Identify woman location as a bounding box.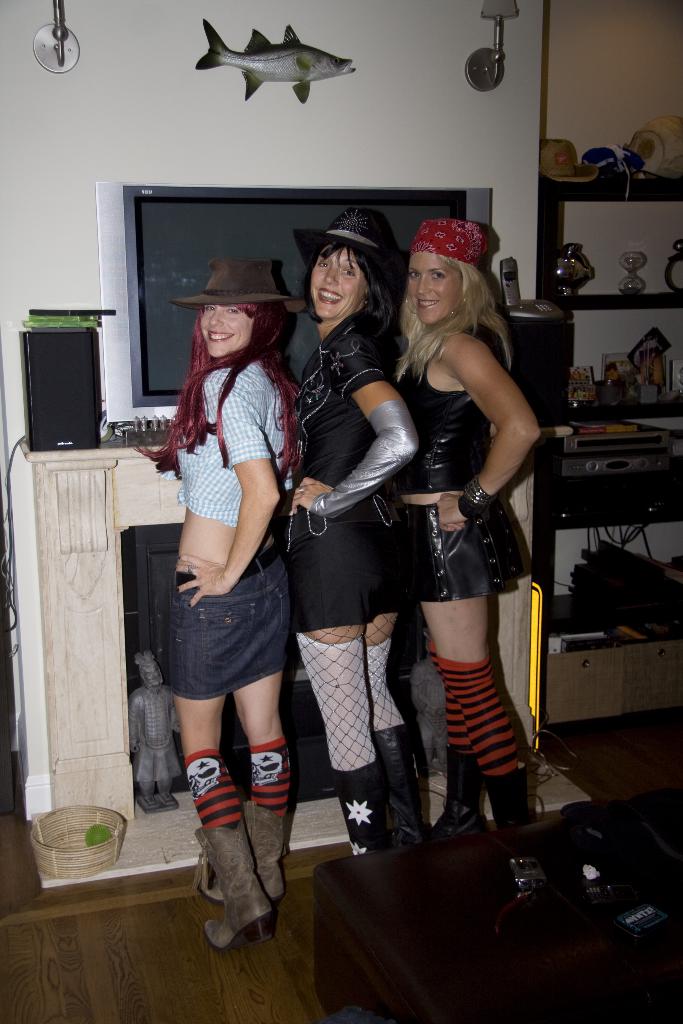
bbox(279, 202, 423, 854).
